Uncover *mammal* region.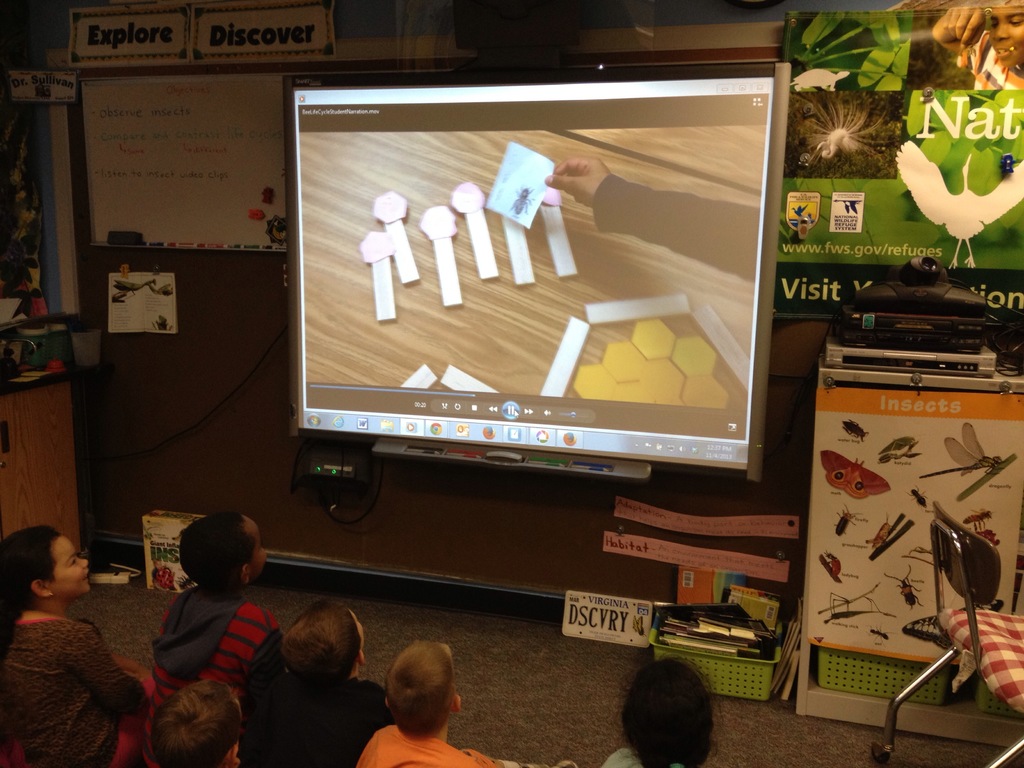
Uncovered: x1=232 y1=596 x2=399 y2=767.
